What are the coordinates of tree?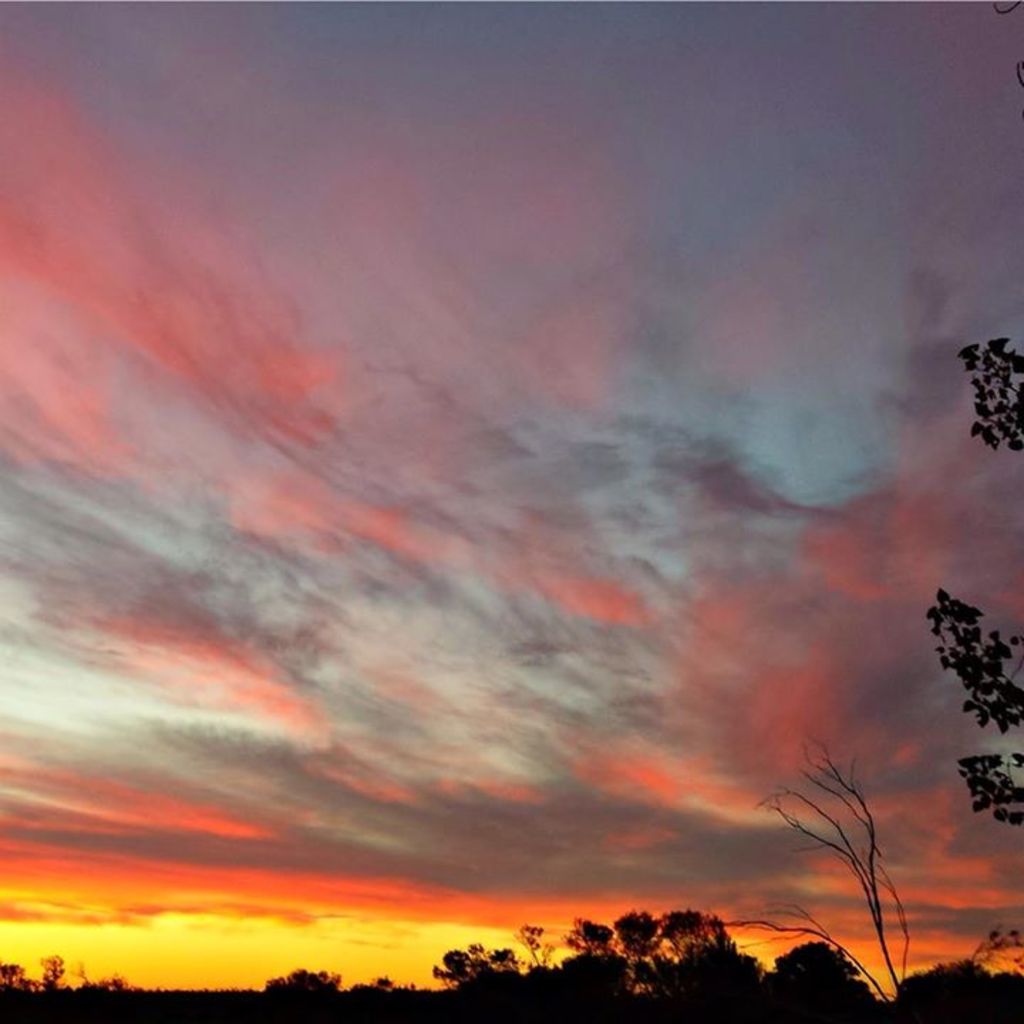
259,966,344,991.
